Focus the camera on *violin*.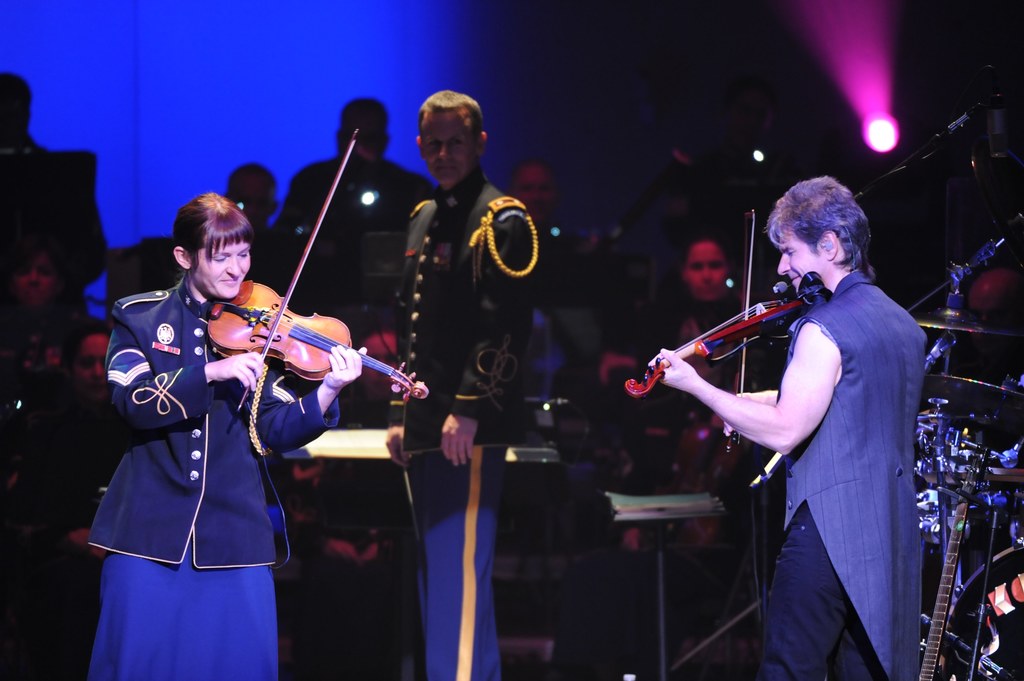
Focus region: bbox(206, 127, 427, 410).
